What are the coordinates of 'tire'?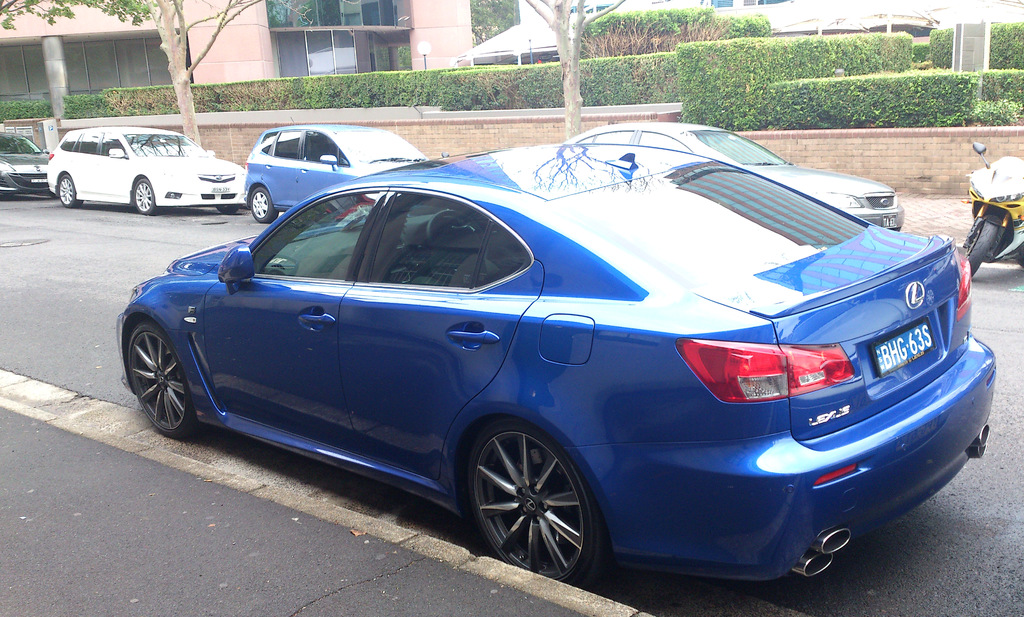
BBox(135, 179, 159, 215).
